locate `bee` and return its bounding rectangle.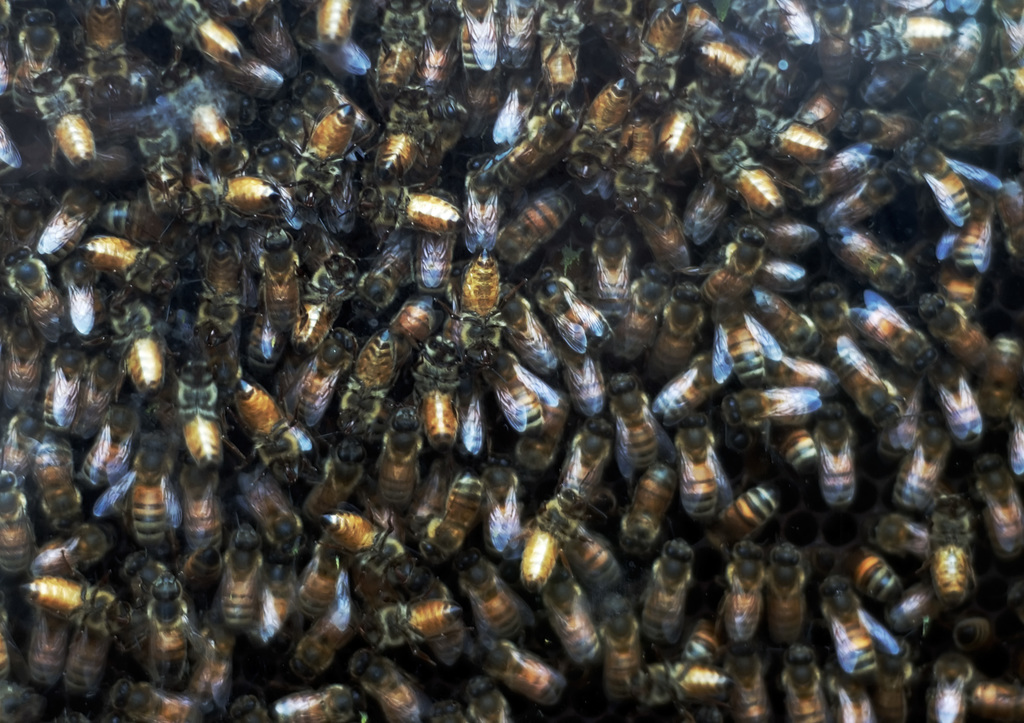
bbox(4, 229, 66, 342).
